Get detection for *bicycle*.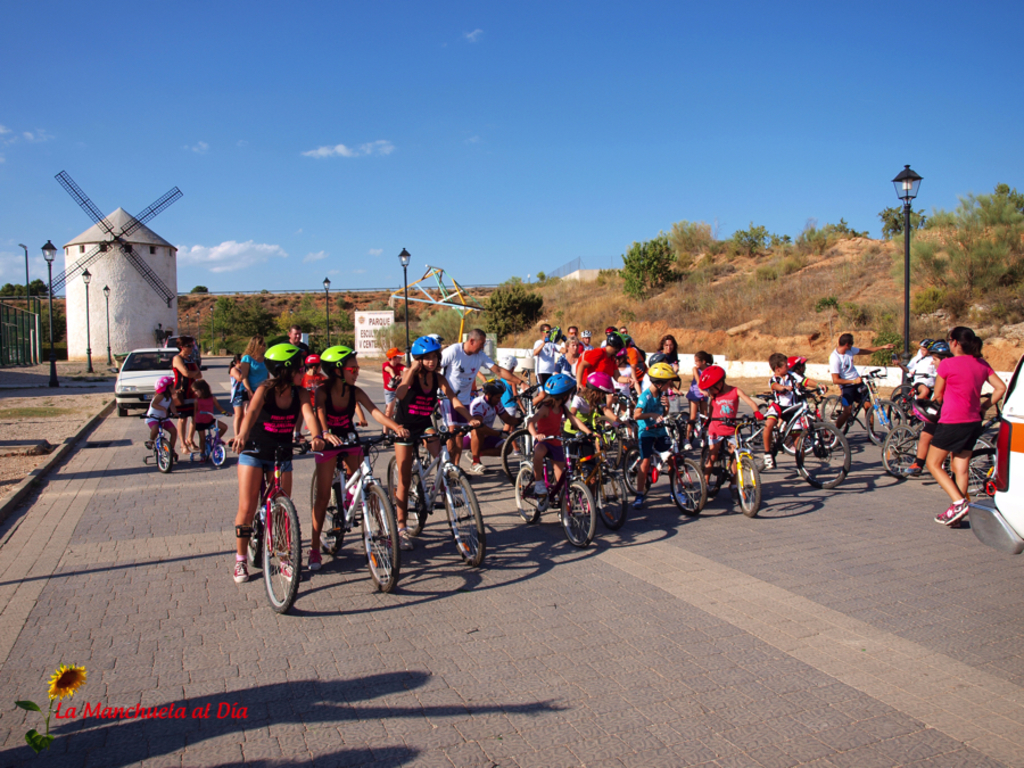
Detection: box(134, 416, 183, 473).
